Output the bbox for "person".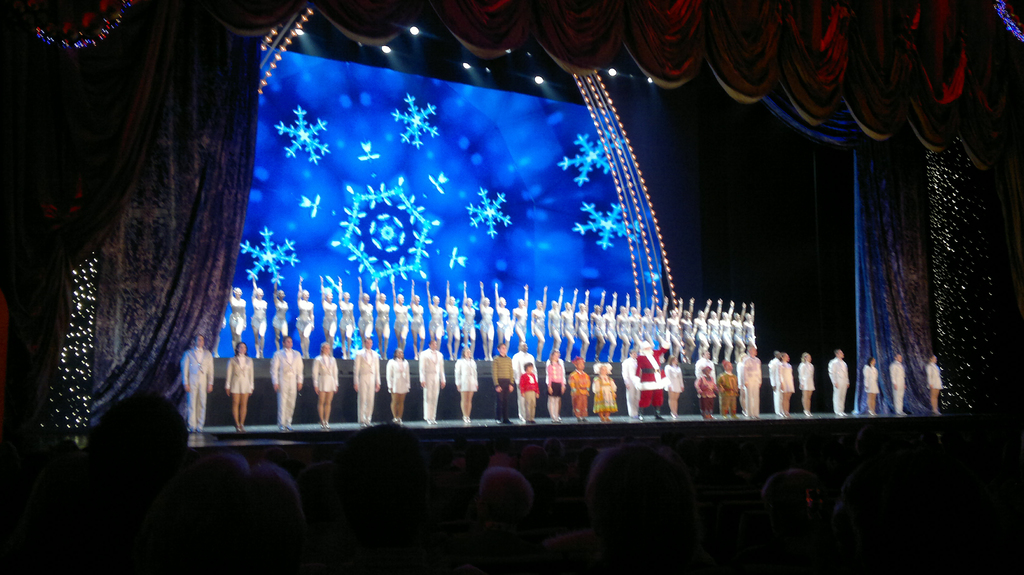
rect(453, 345, 479, 422).
